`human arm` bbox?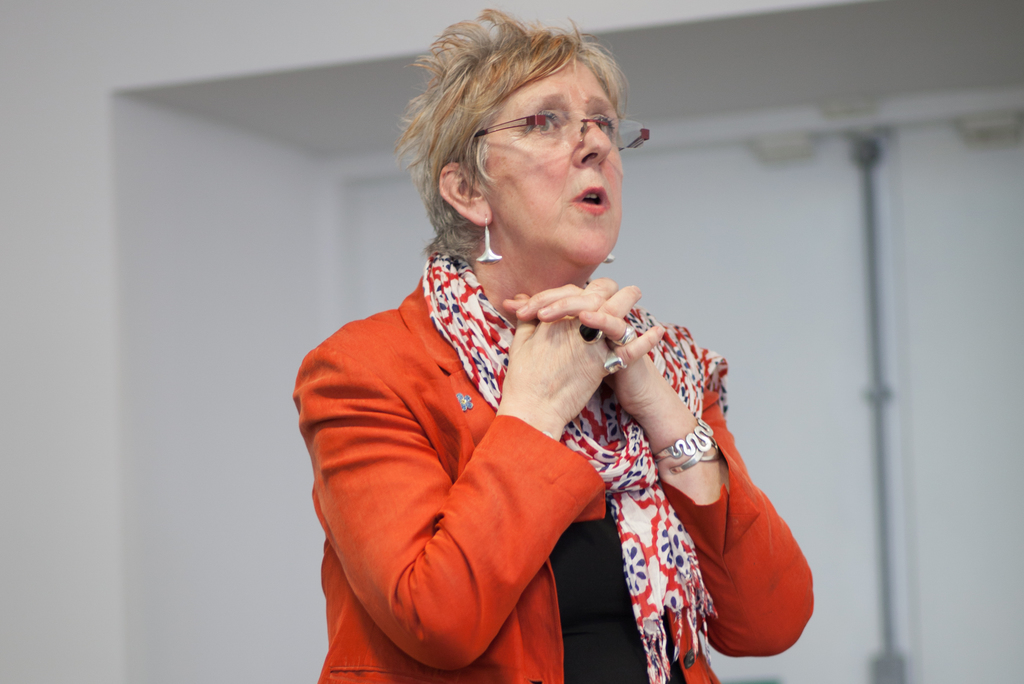
295, 279, 675, 675
